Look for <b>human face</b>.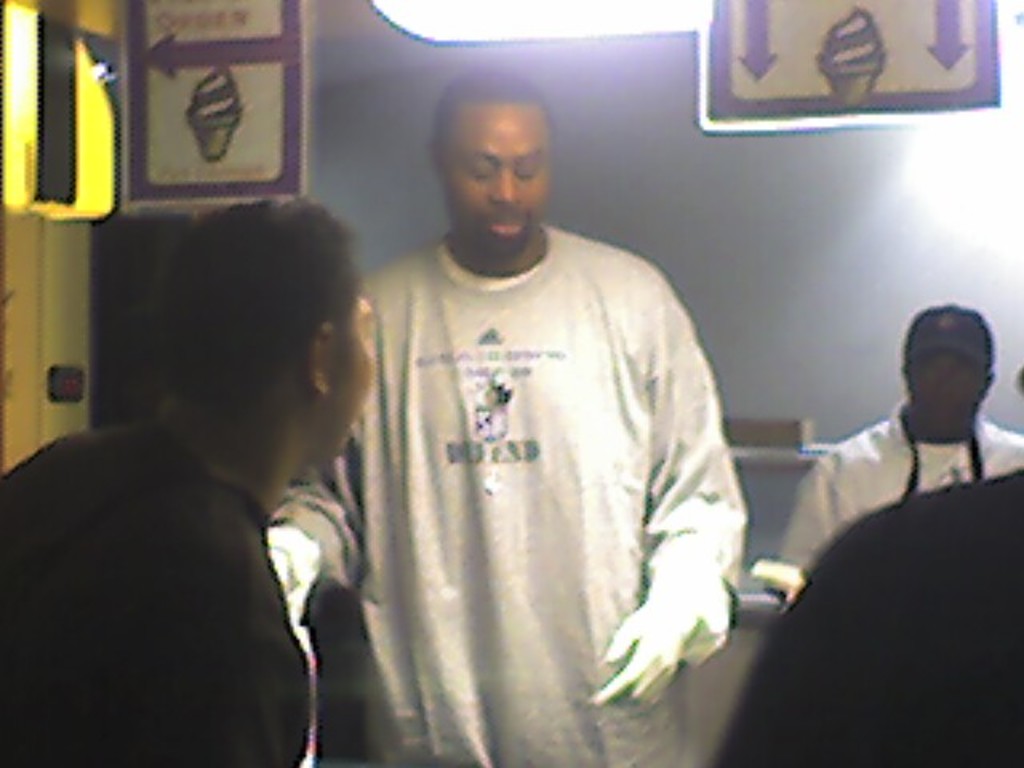
Found: [450,106,562,248].
